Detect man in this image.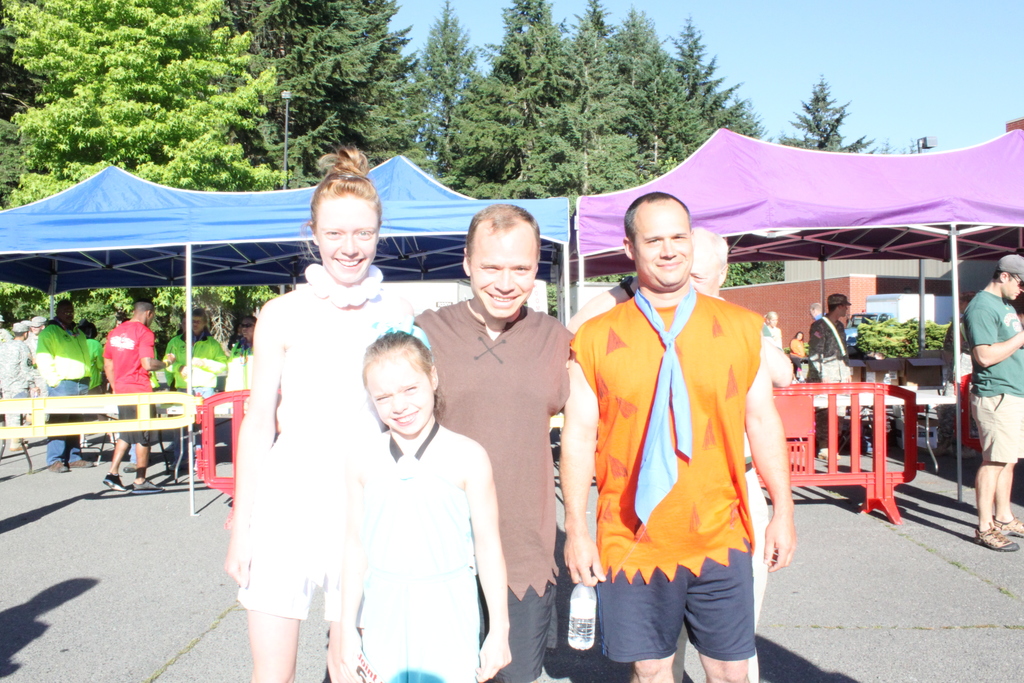
Detection: l=963, t=254, r=1023, b=560.
